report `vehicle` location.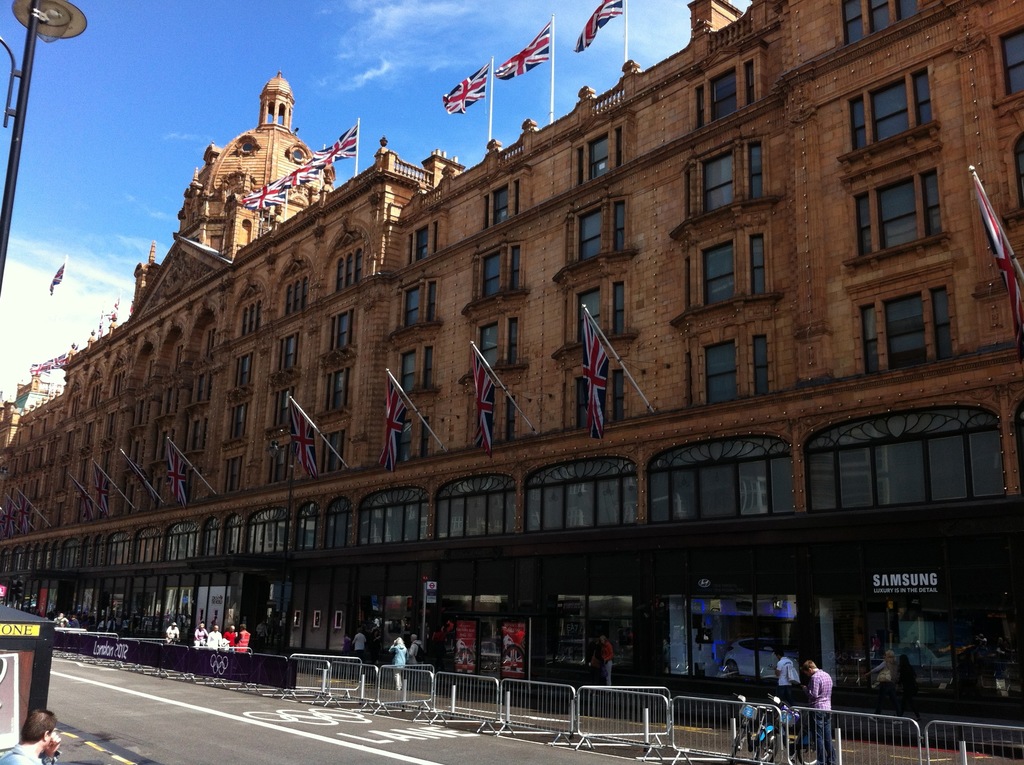
Report: (729,690,772,760).
